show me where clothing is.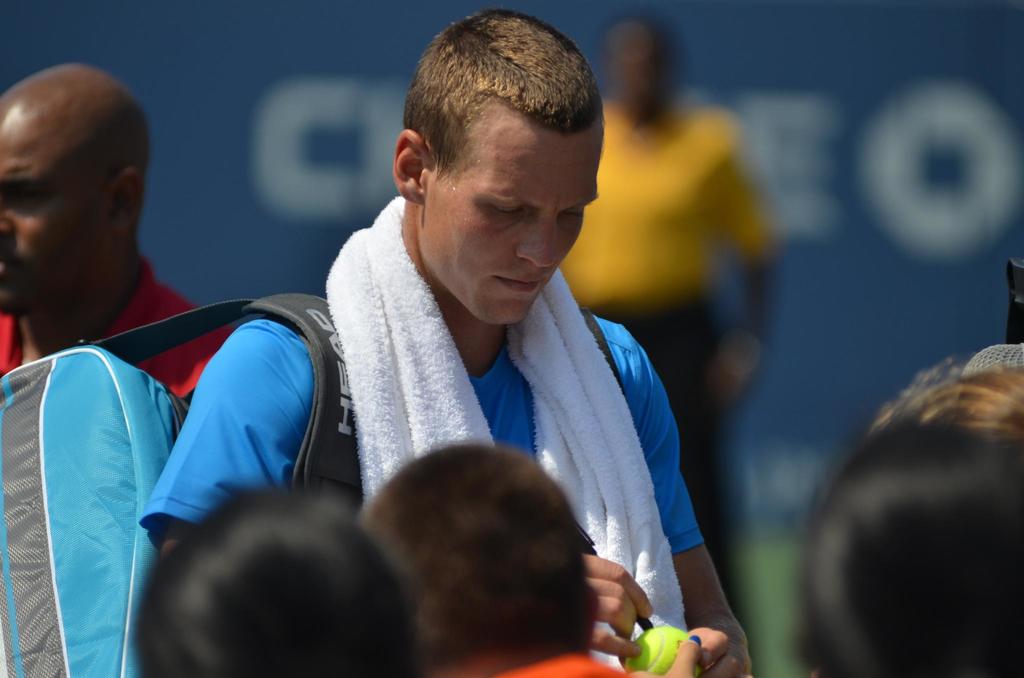
clothing is at region(225, 117, 730, 667).
